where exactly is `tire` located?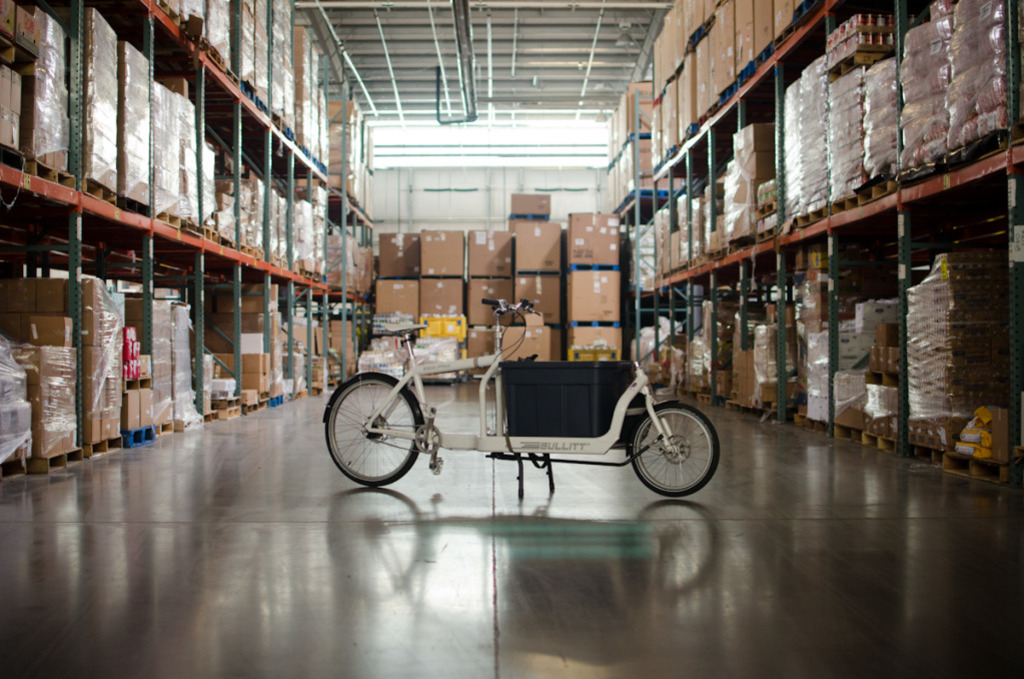
Its bounding box is rect(627, 402, 719, 498).
